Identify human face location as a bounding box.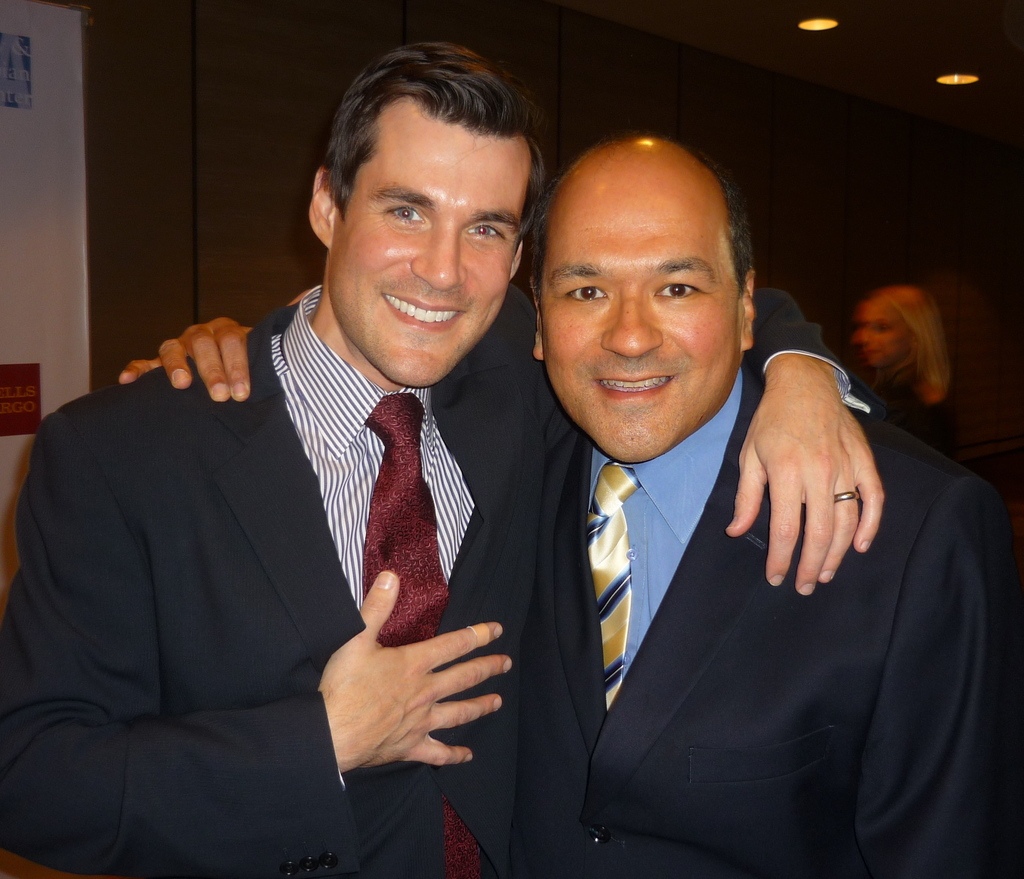
region(327, 93, 529, 388).
